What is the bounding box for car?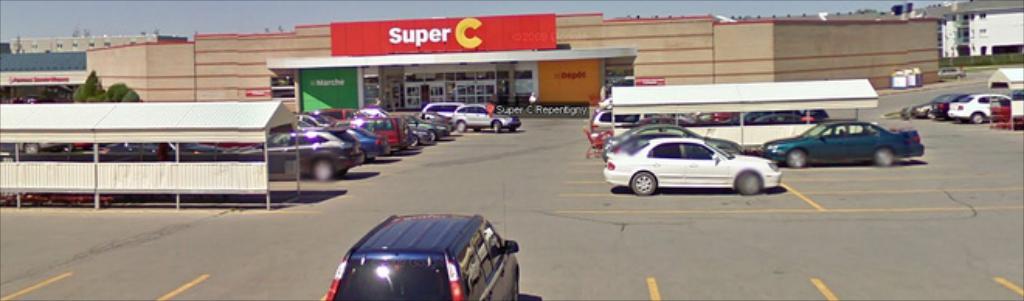
box(931, 92, 991, 116).
